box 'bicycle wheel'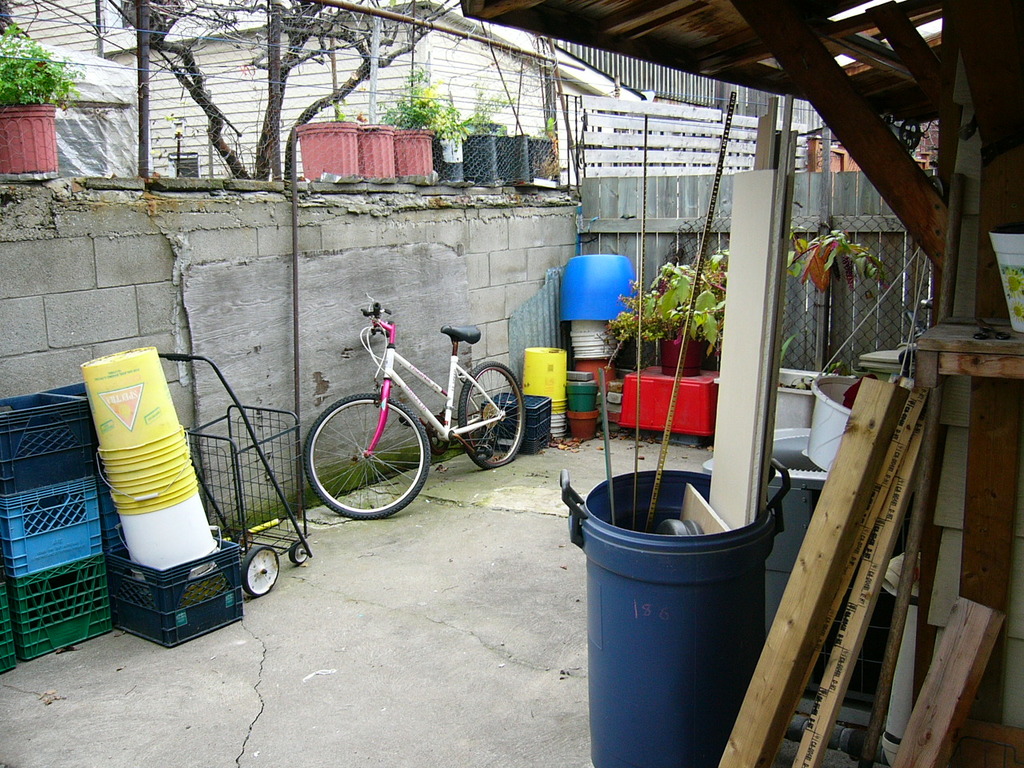
bbox(309, 410, 407, 513)
